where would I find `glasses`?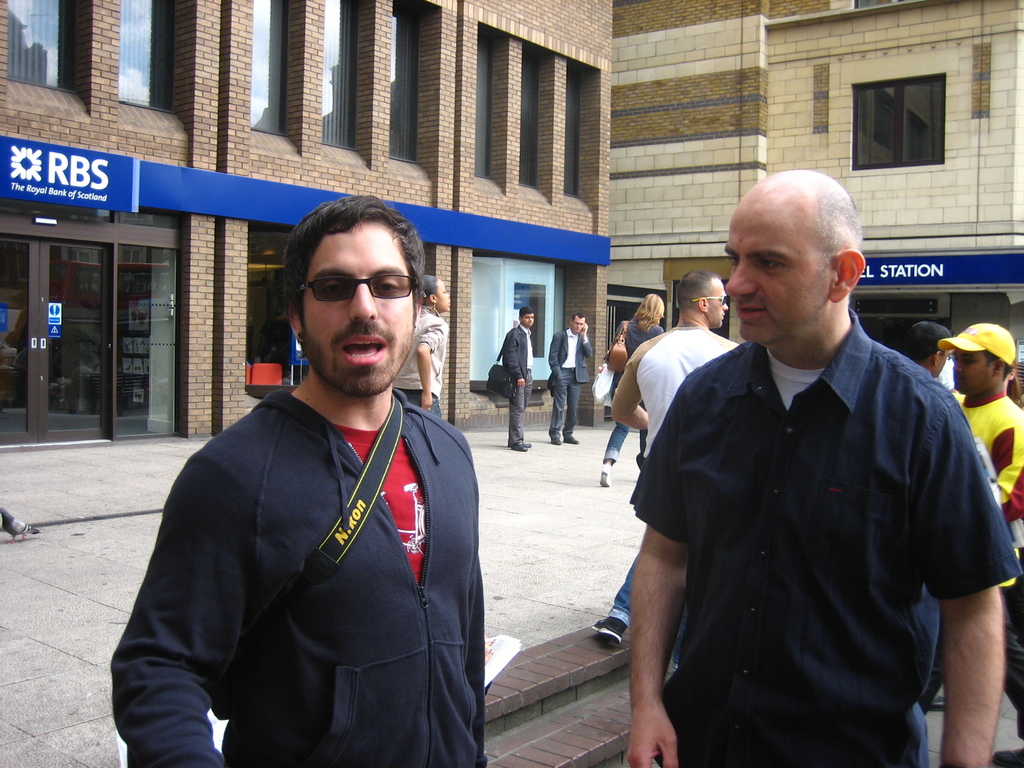
At 689:288:728:307.
